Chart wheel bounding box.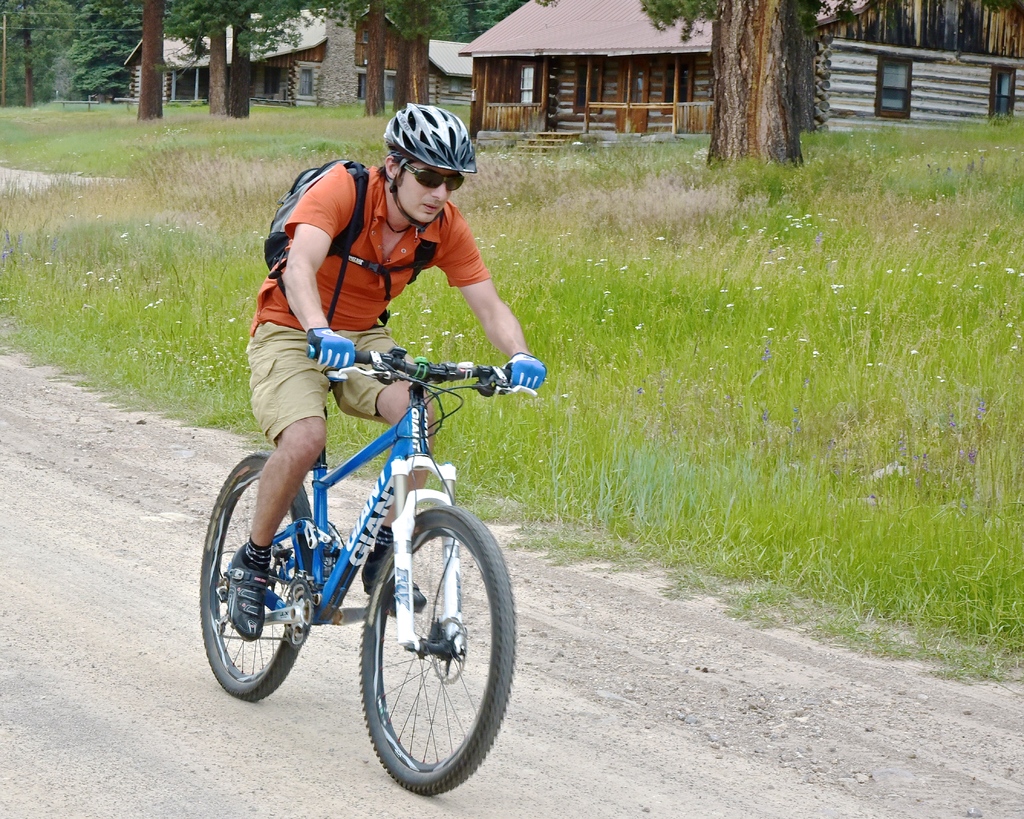
Charted: <region>202, 450, 310, 689</region>.
